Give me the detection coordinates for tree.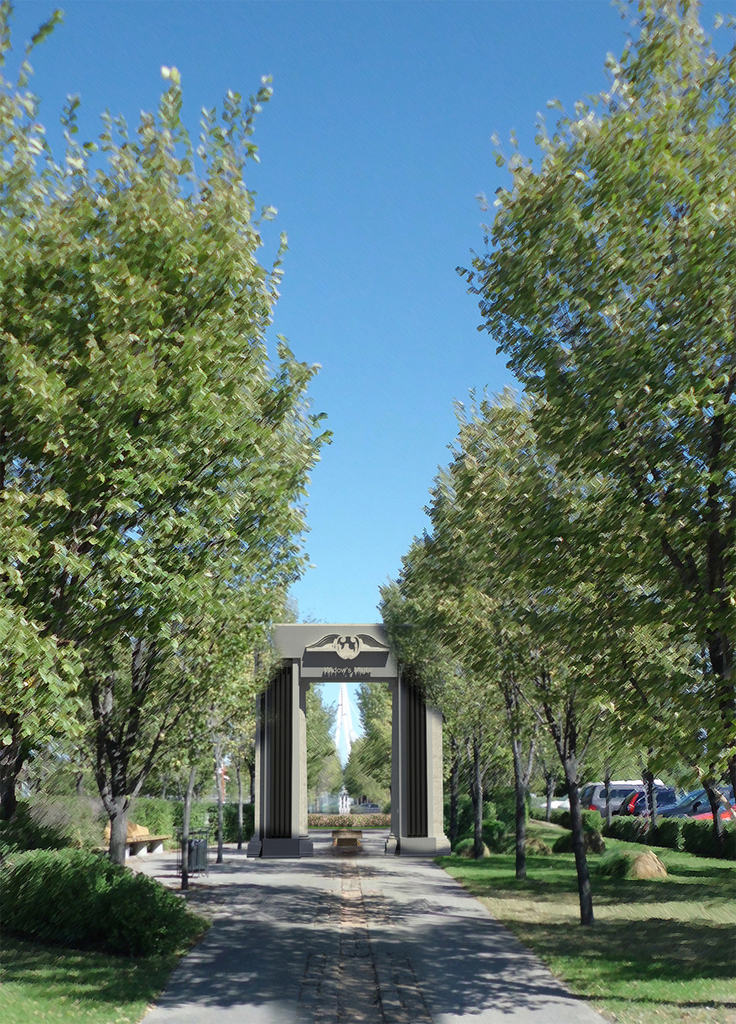
crop(308, 677, 341, 807).
